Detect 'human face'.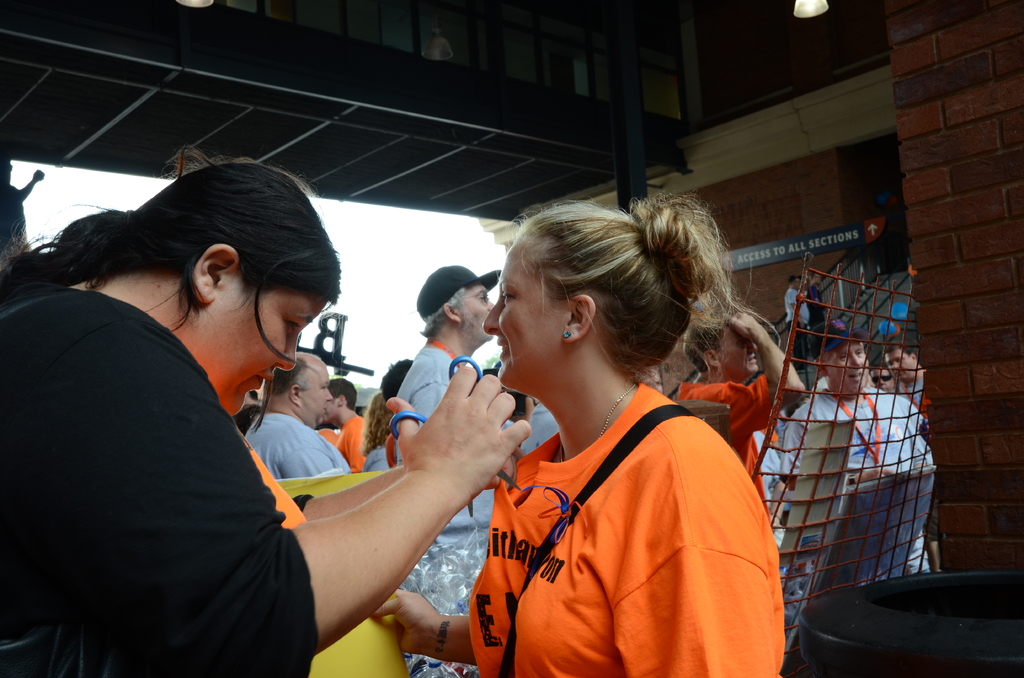
Detected at [left=462, top=284, right=495, bottom=341].
